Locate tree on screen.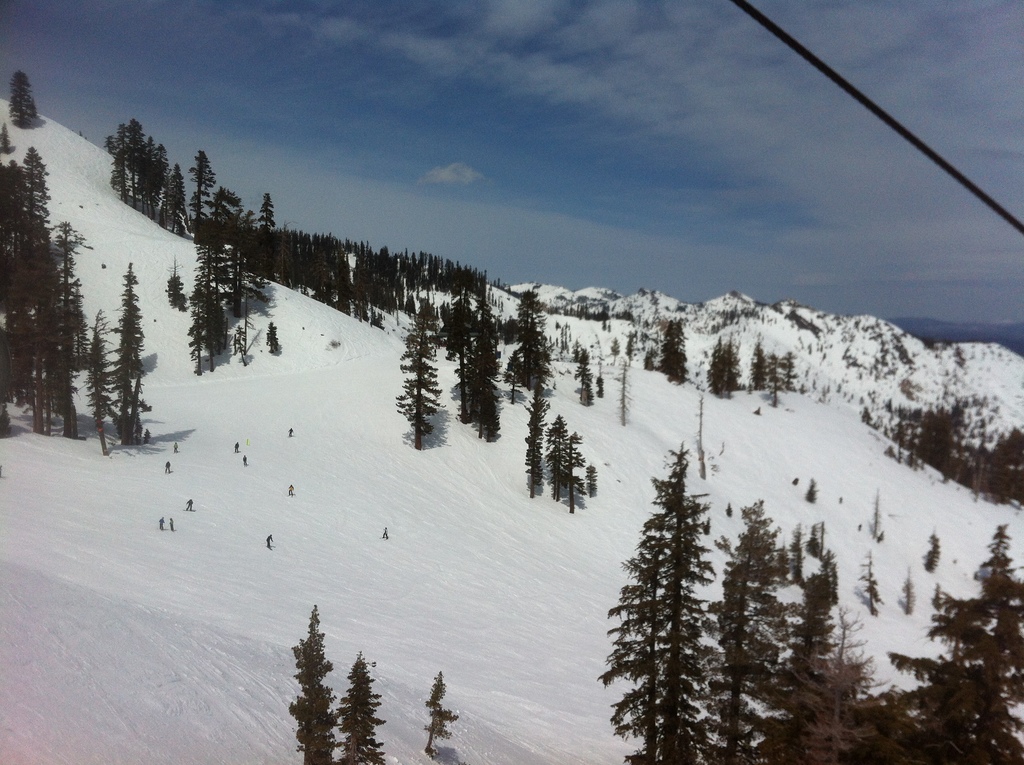
On screen at bbox=(863, 621, 1023, 764).
